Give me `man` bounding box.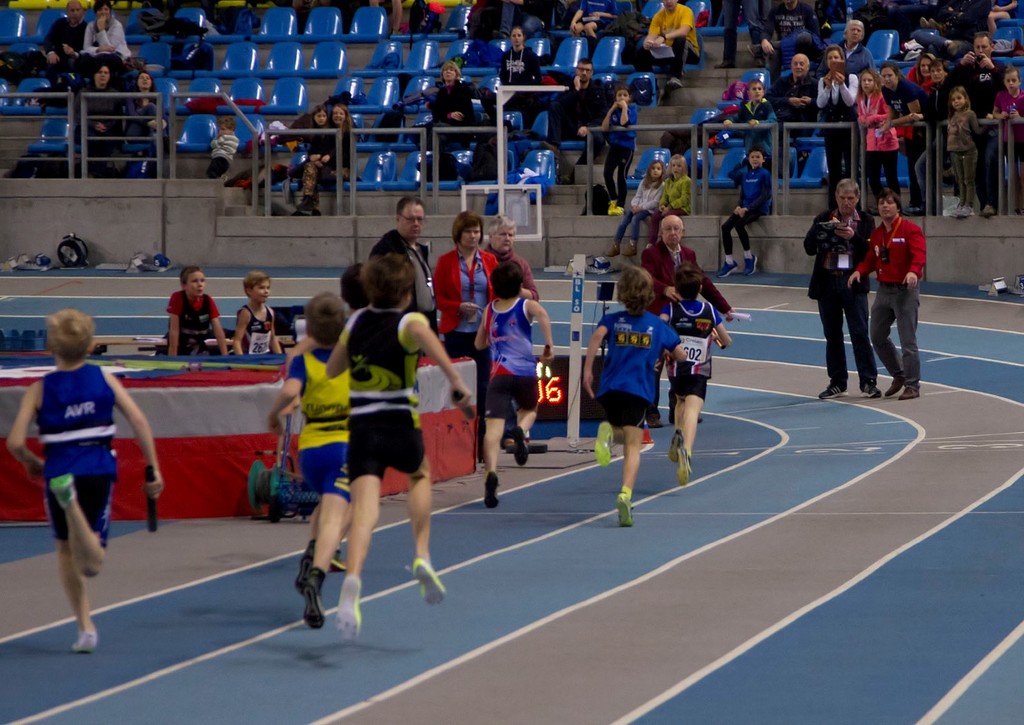
[left=36, top=0, right=86, bottom=76].
